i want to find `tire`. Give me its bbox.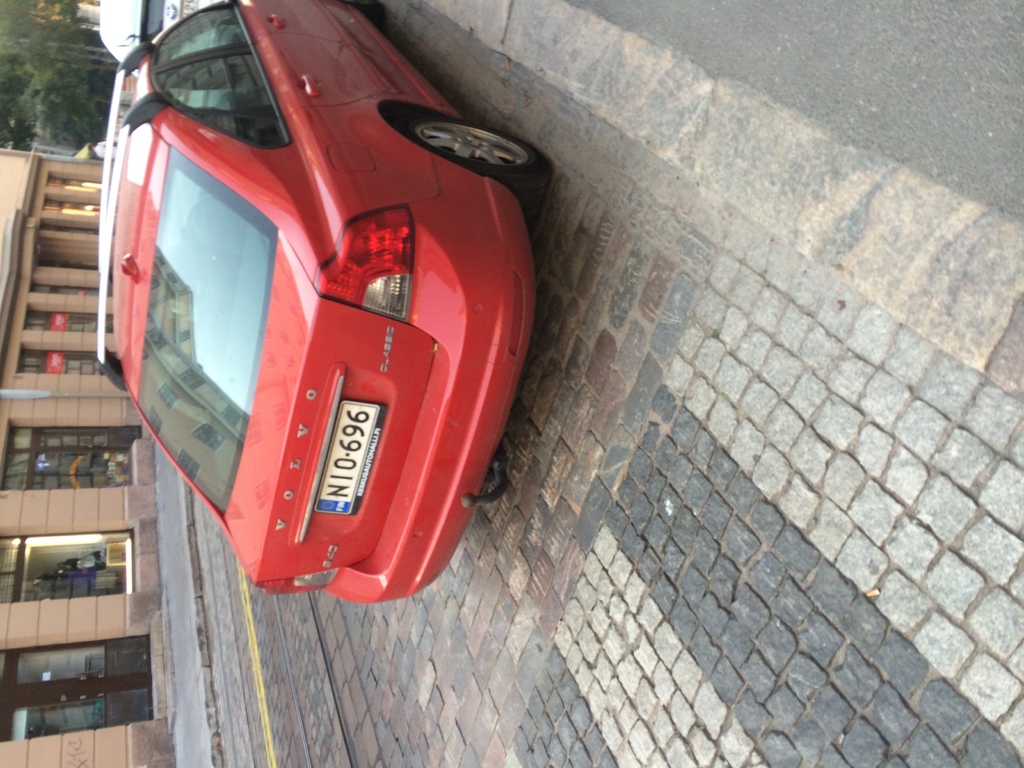
locate(403, 122, 552, 206).
